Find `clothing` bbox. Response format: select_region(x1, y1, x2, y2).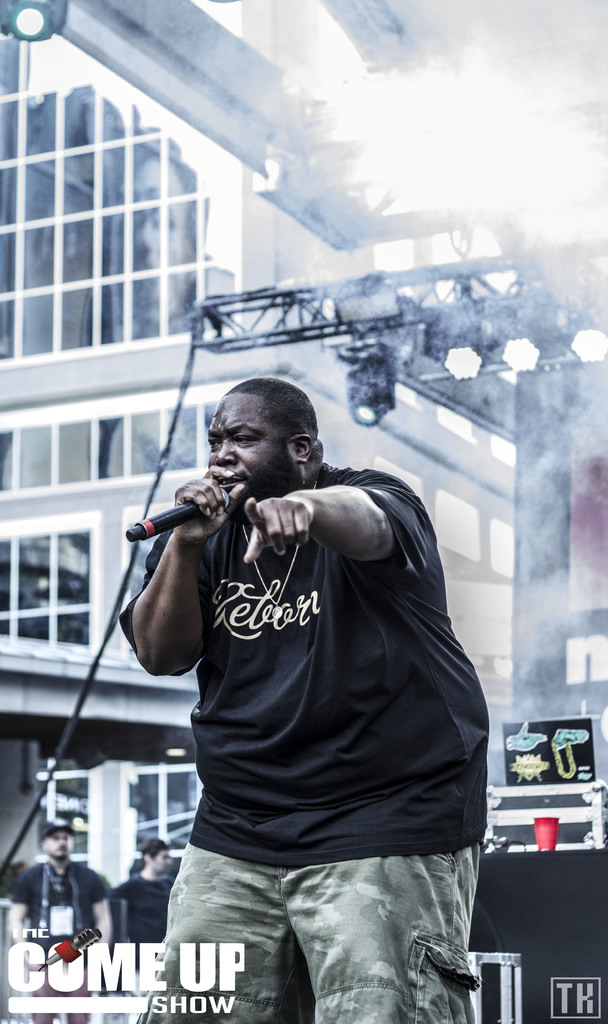
select_region(111, 869, 173, 1023).
